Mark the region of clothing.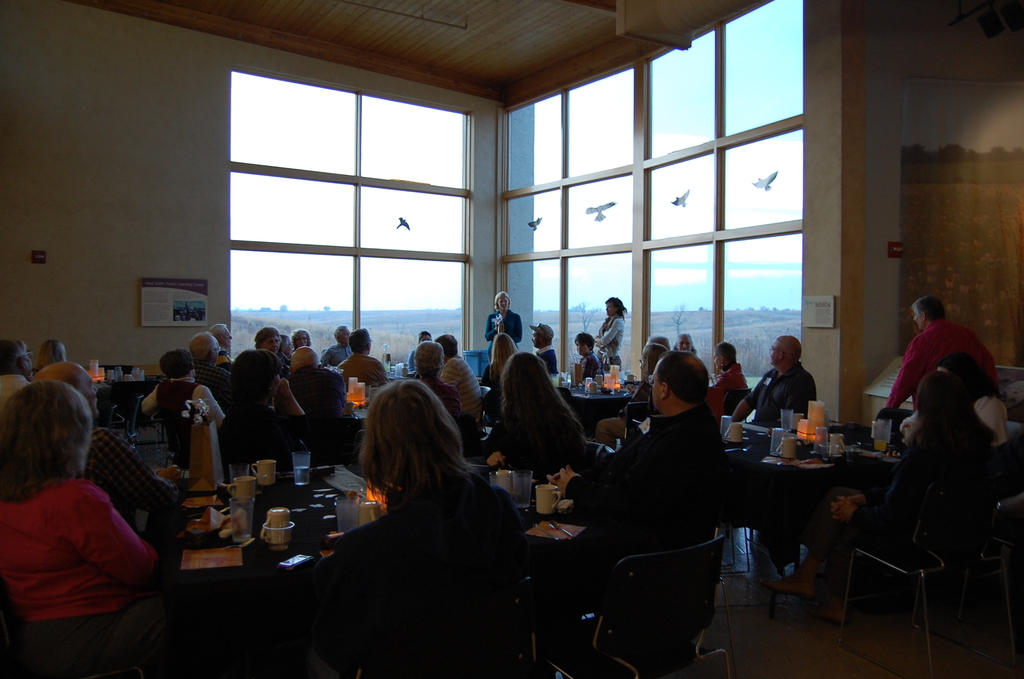
Region: Rect(321, 340, 353, 364).
